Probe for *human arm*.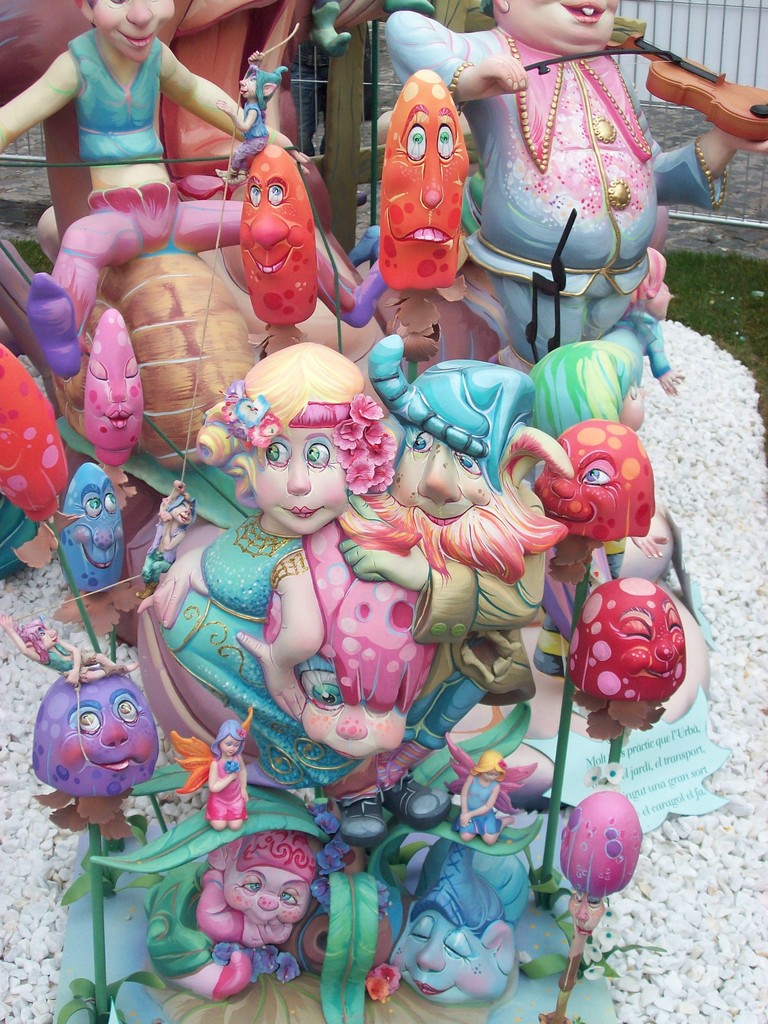
Probe result: <bbox>189, 870, 269, 947</bbox>.
